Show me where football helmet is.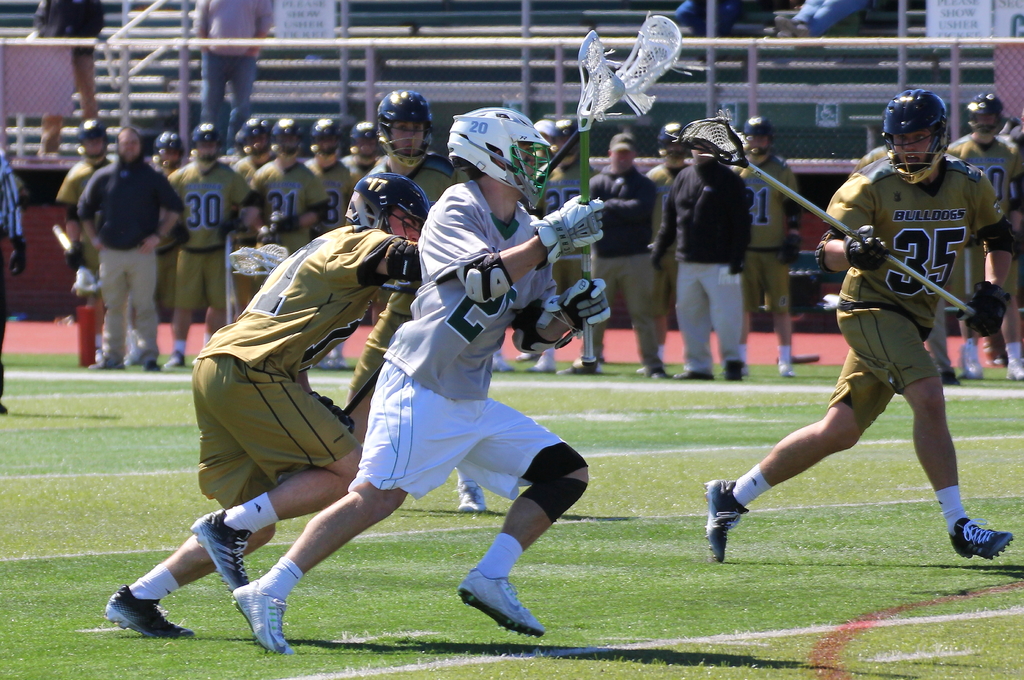
football helmet is at (881, 88, 948, 180).
